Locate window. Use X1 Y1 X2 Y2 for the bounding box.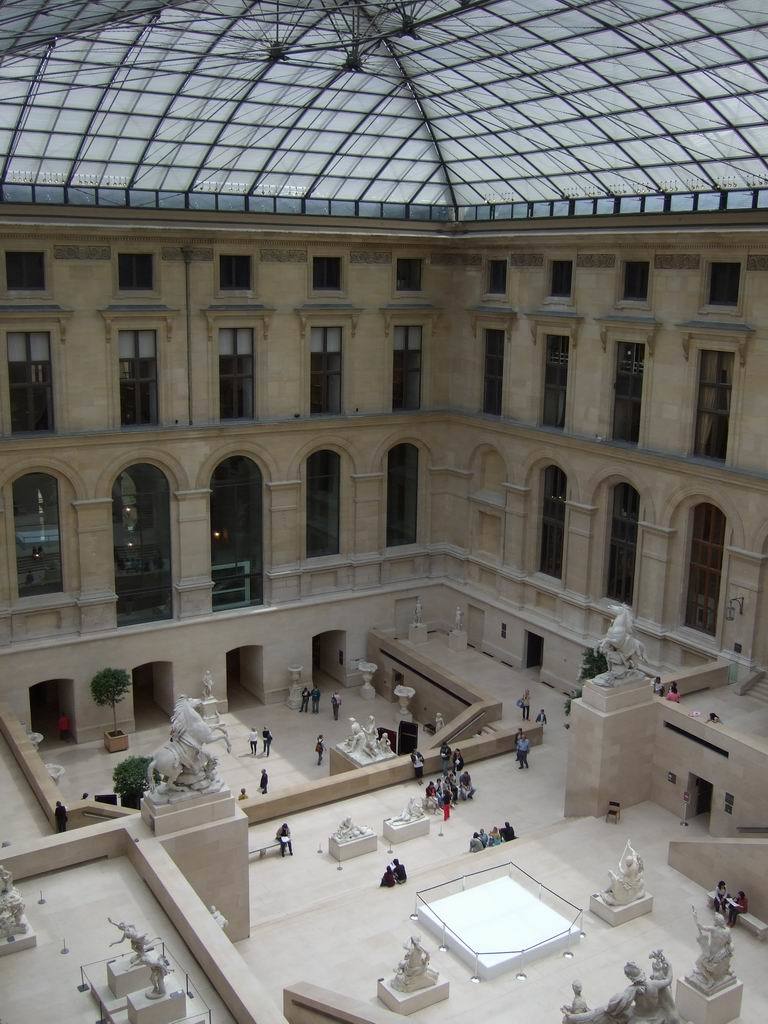
389 324 421 410.
